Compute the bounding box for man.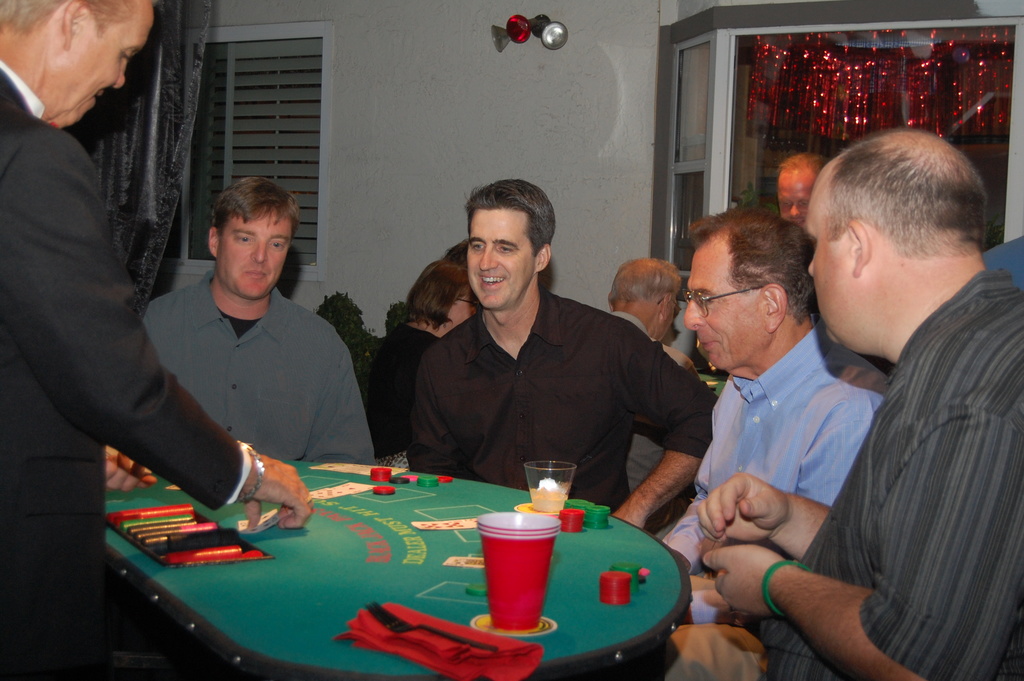
pyautogui.locateOnScreen(677, 208, 891, 625).
